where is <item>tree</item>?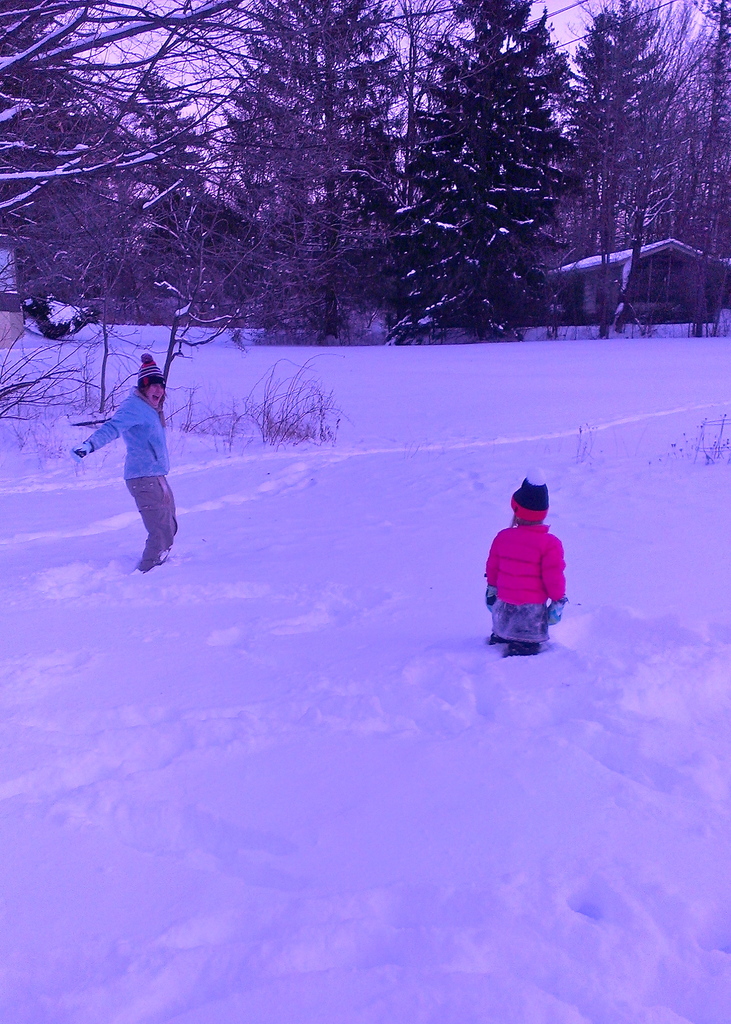
330 0 583 358.
